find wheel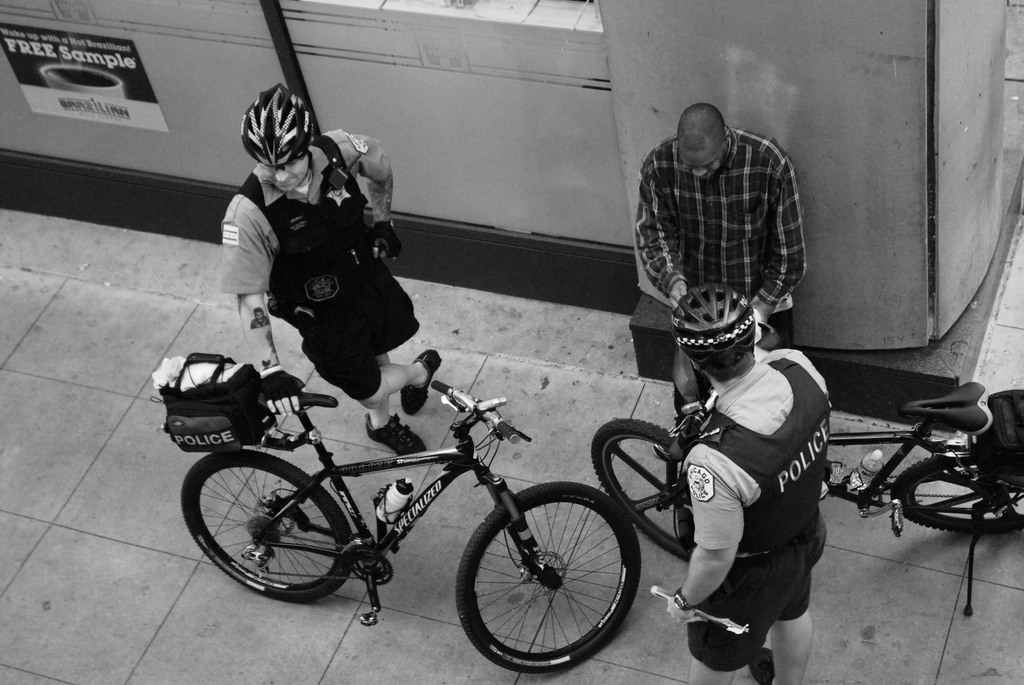
883/446/1023/536
